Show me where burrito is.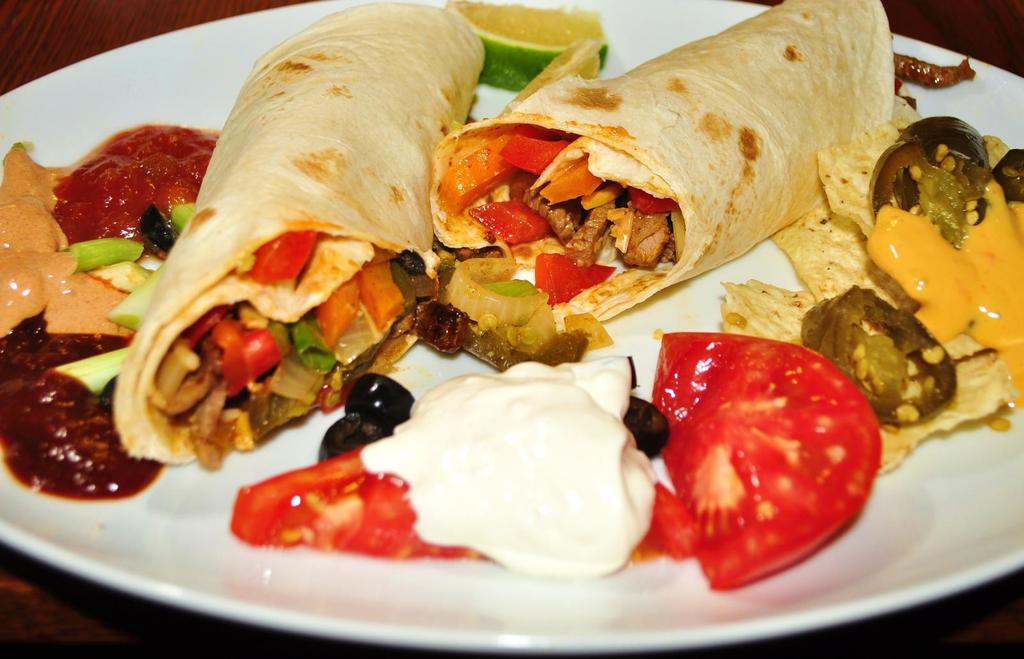
burrito is at (x1=420, y1=0, x2=893, y2=316).
